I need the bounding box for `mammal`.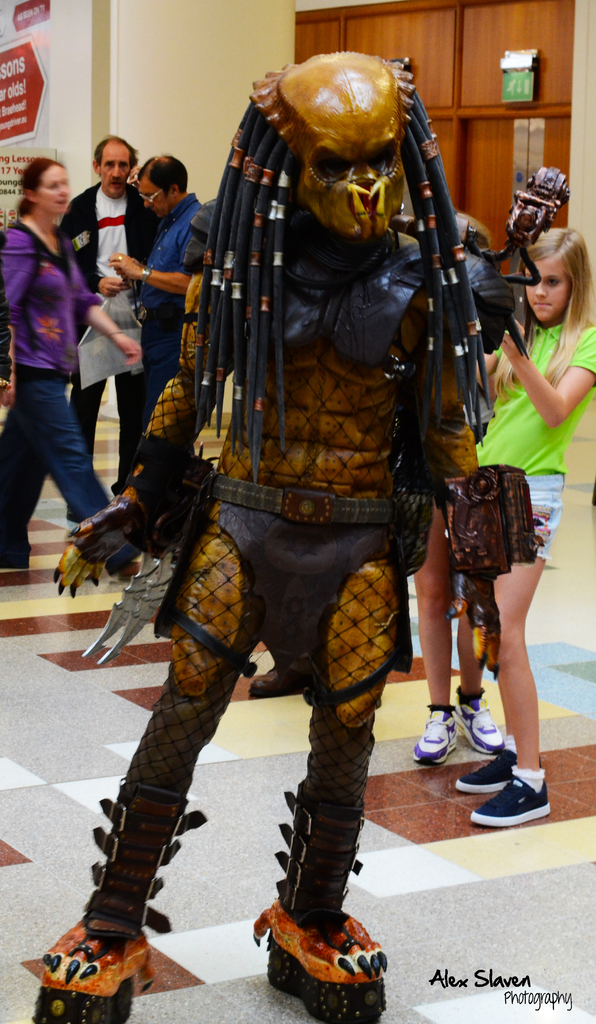
Here it is: locate(450, 227, 595, 827).
